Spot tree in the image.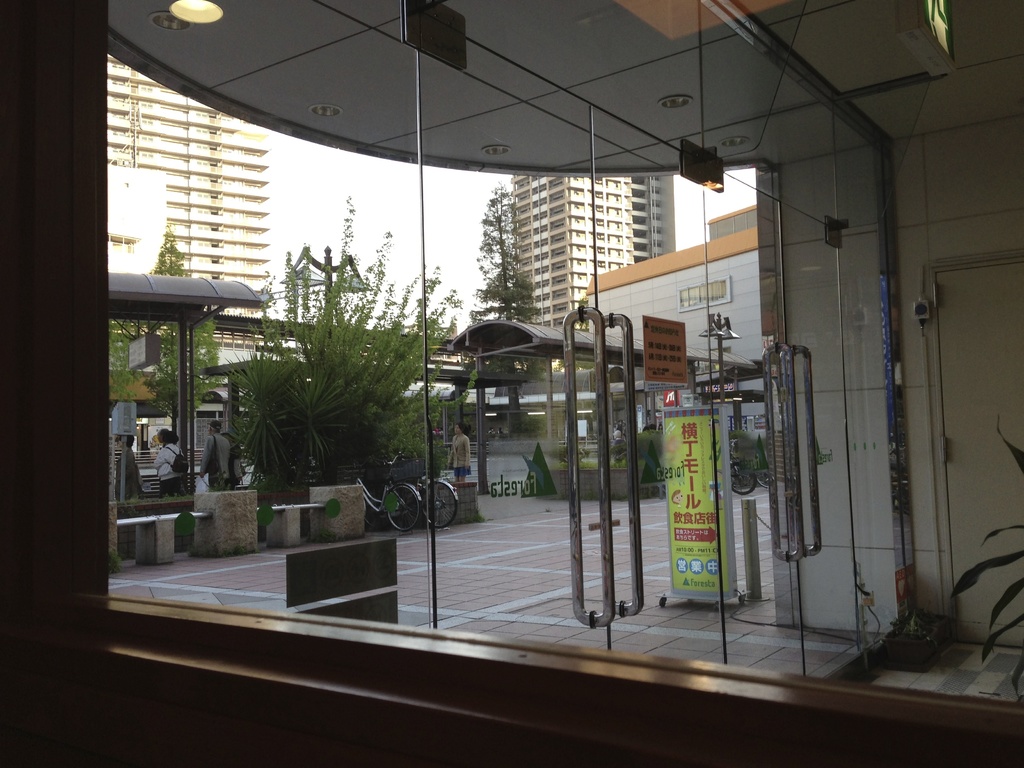
tree found at pyautogui.locateOnScreen(257, 193, 479, 488).
